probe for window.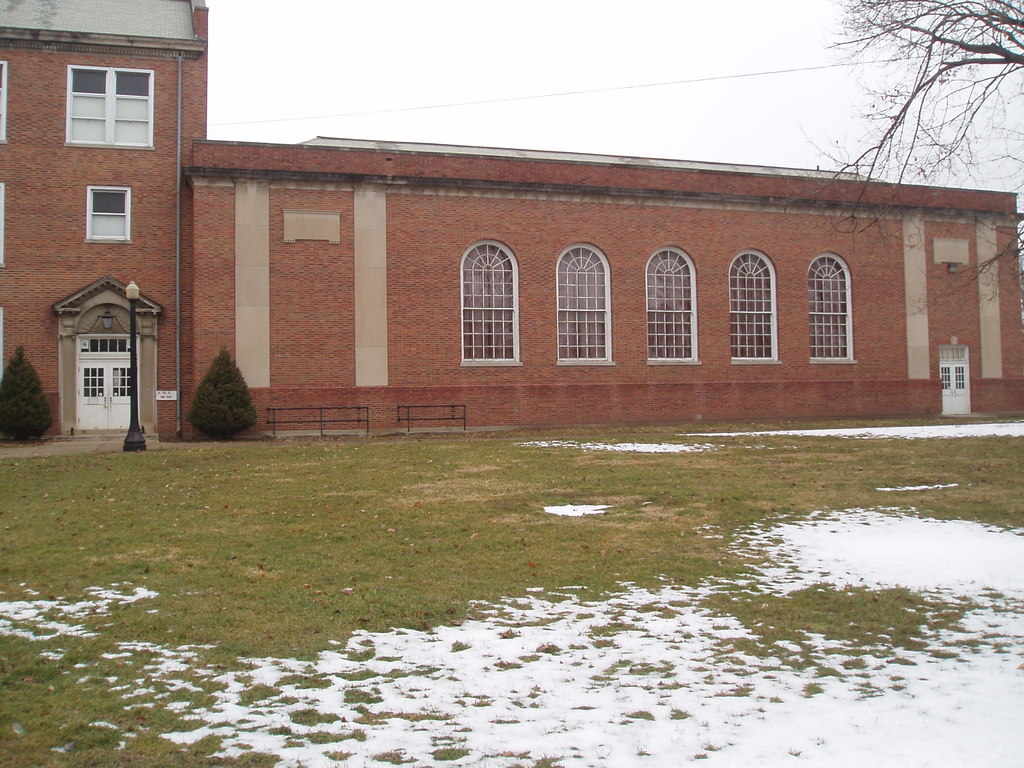
Probe result: detection(90, 184, 132, 245).
